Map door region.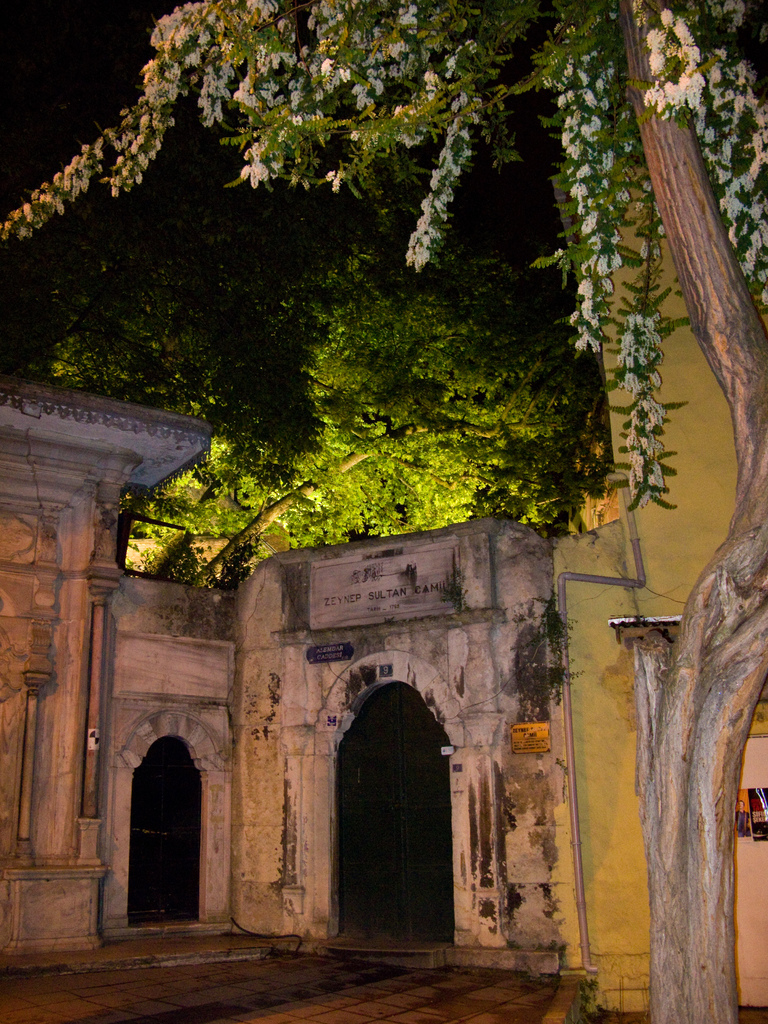
Mapped to detection(337, 682, 452, 941).
